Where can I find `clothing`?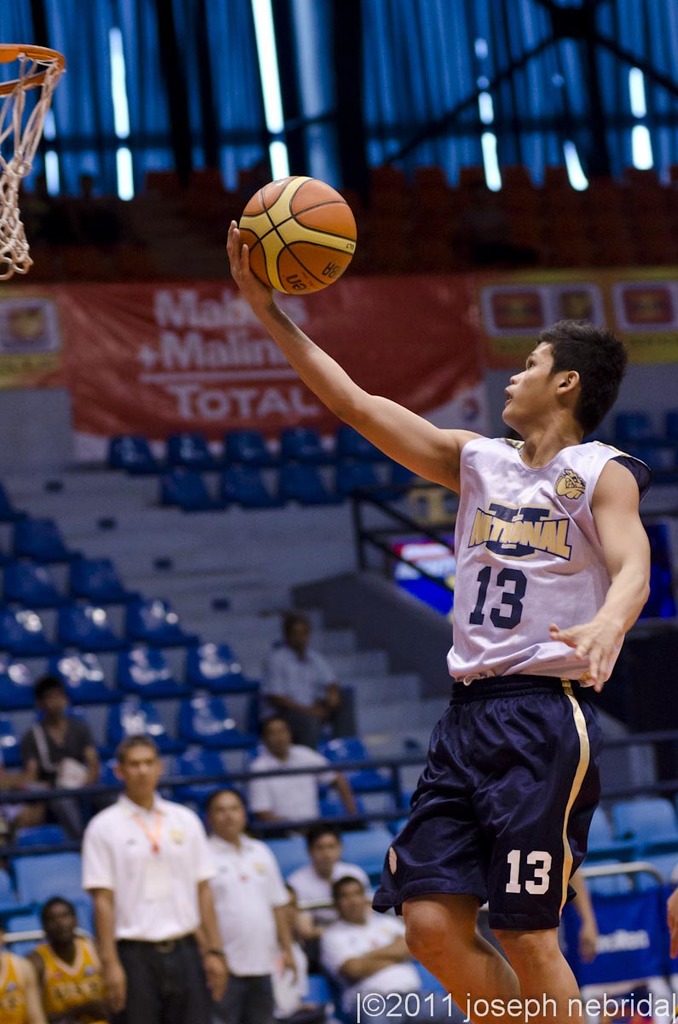
You can find it at BBox(244, 743, 337, 831).
